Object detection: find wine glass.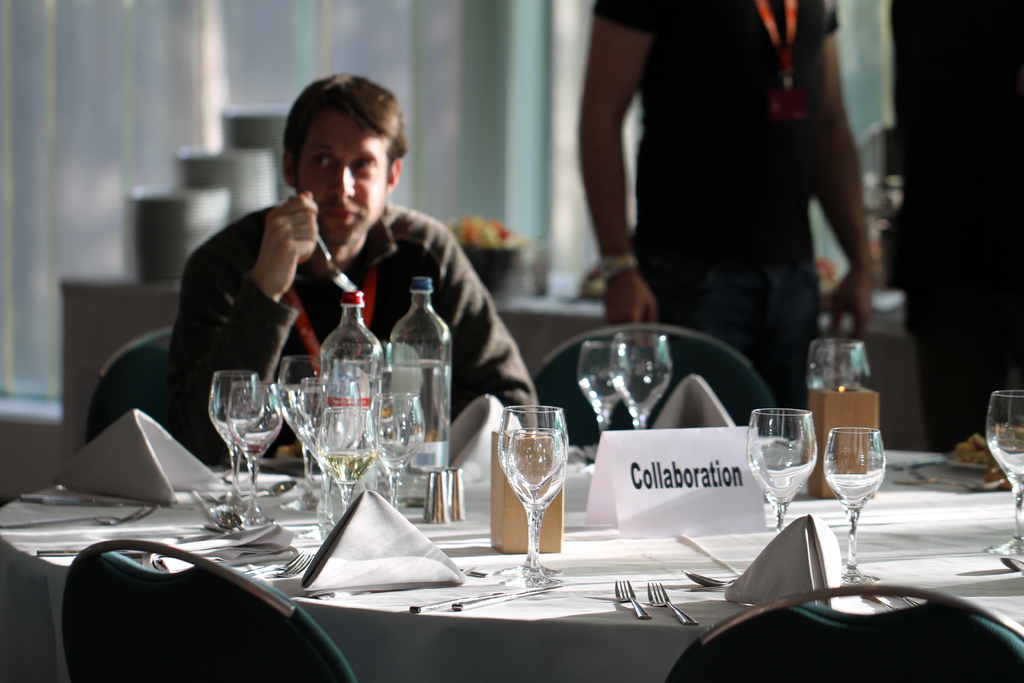
(575,336,636,434).
